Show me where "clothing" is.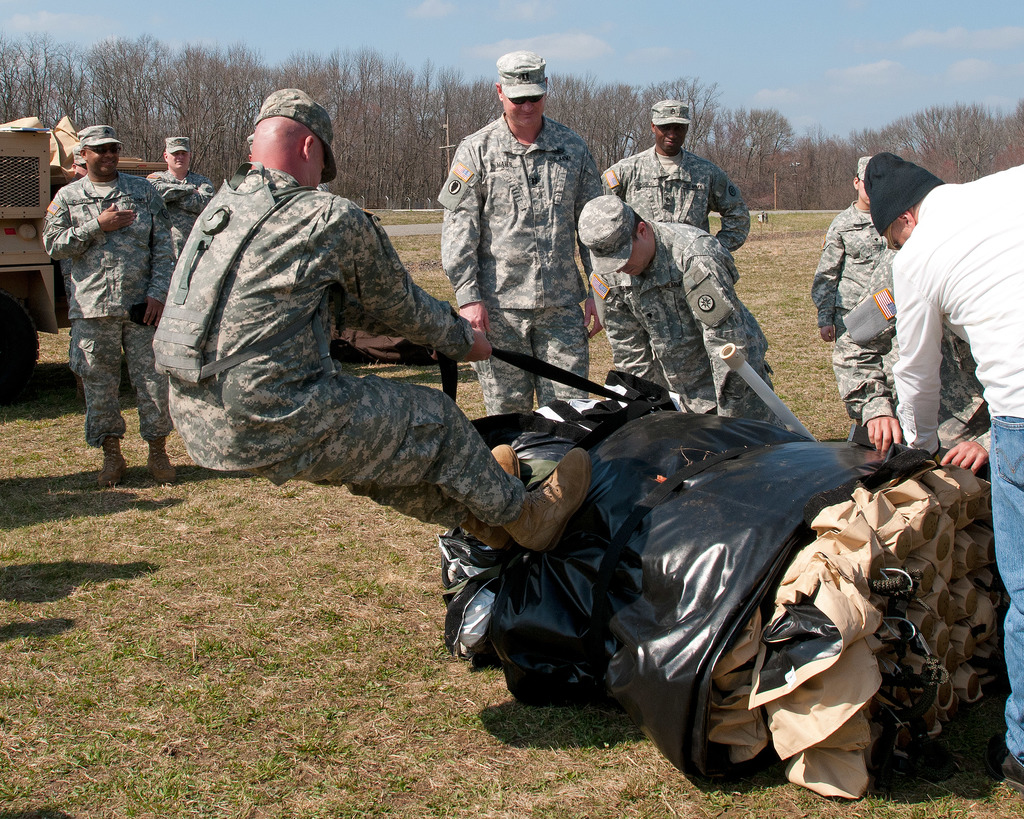
"clothing" is at [890, 162, 1023, 766].
